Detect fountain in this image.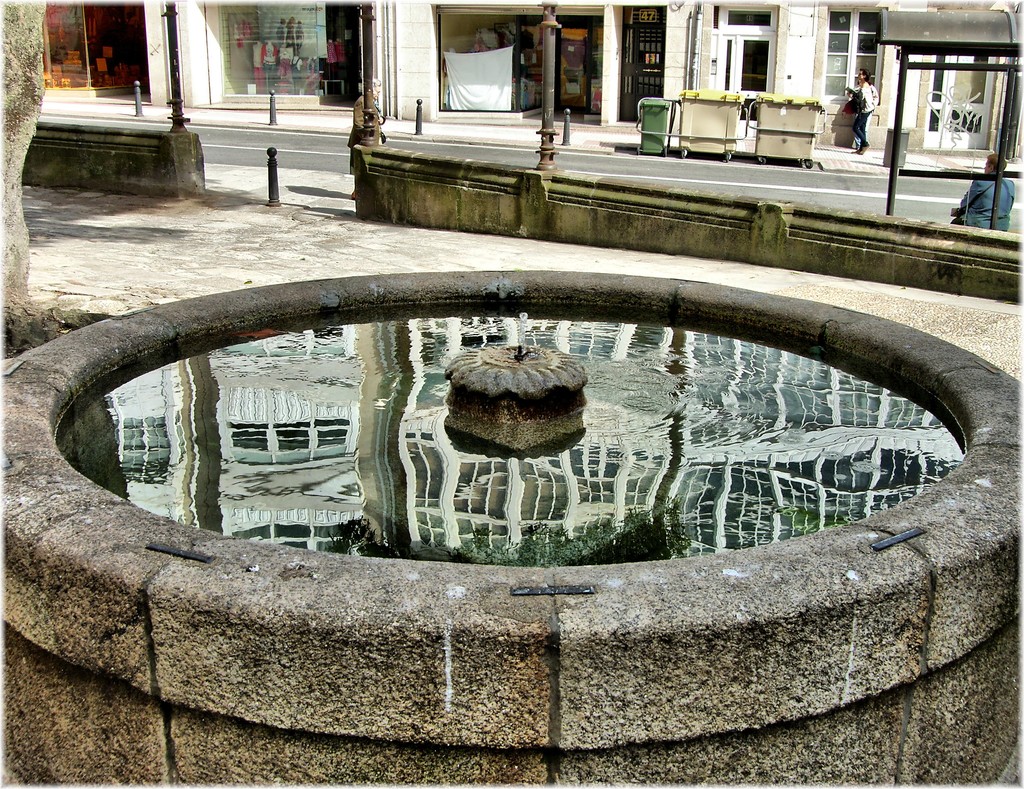
Detection: region(0, 267, 1023, 783).
